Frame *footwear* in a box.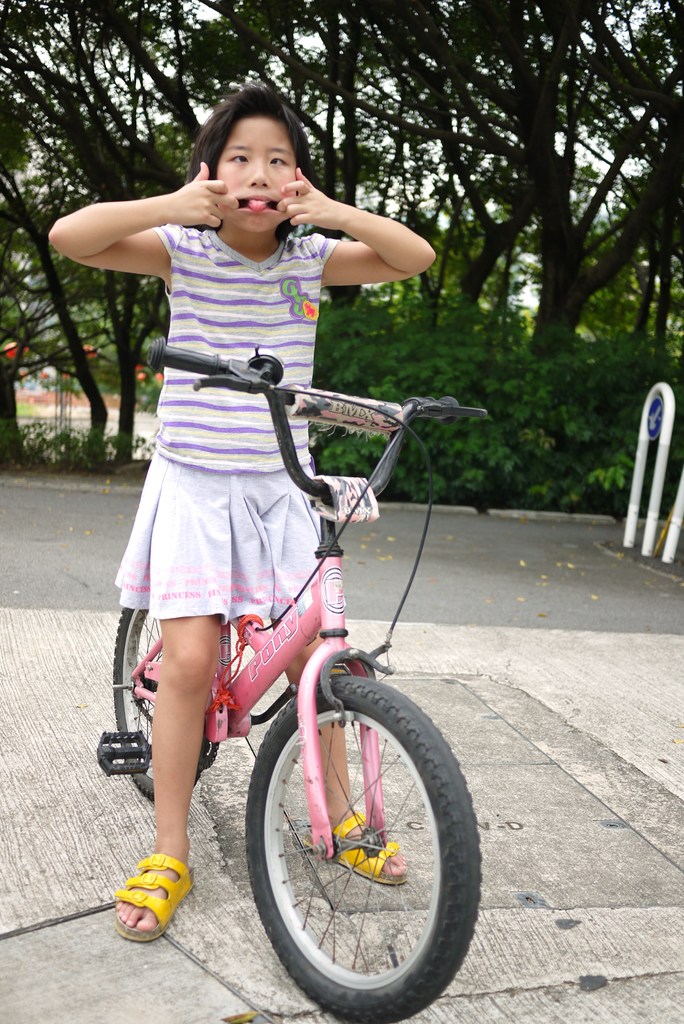
bbox=[300, 806, 407, 886].
